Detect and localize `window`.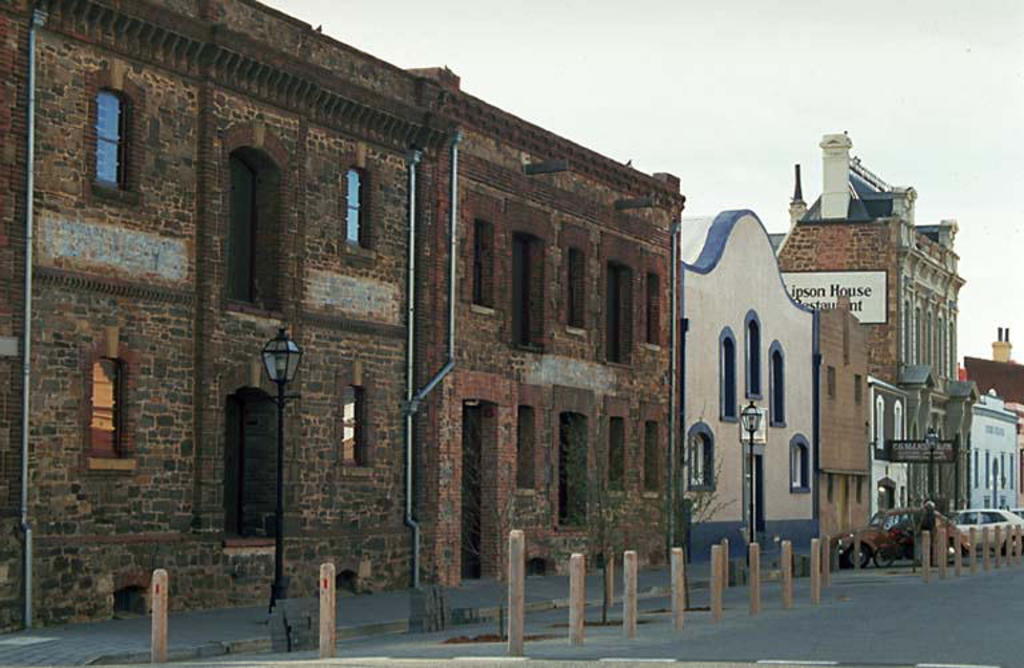
Localized at box(771, 339, 791, 431).
